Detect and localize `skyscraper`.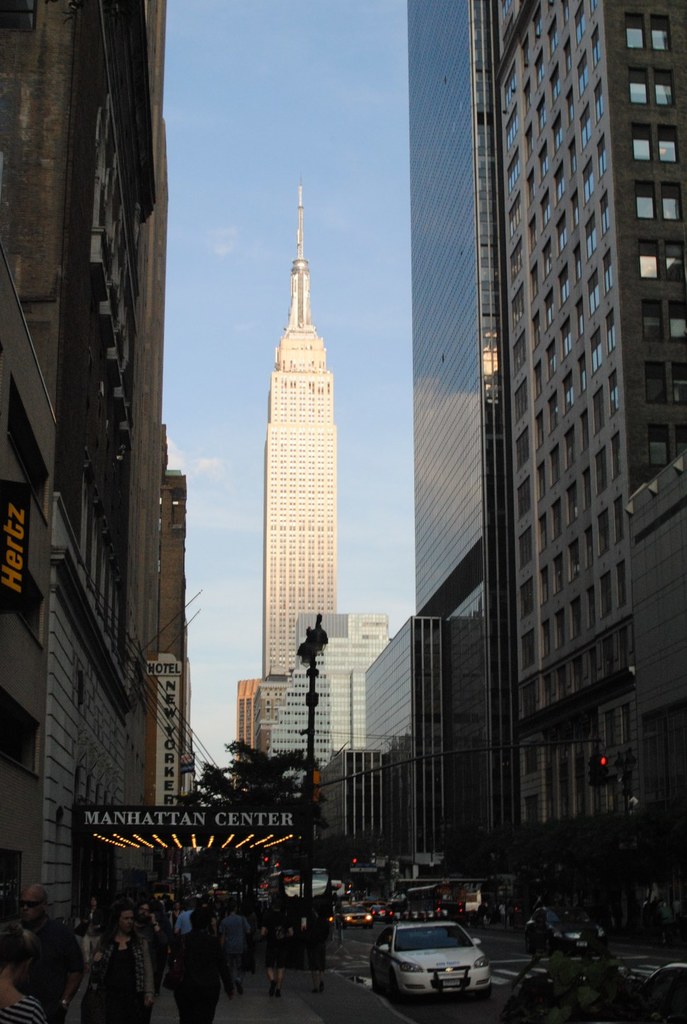
Localized at (x1=387, y1=0, x2=679, y2=830).
